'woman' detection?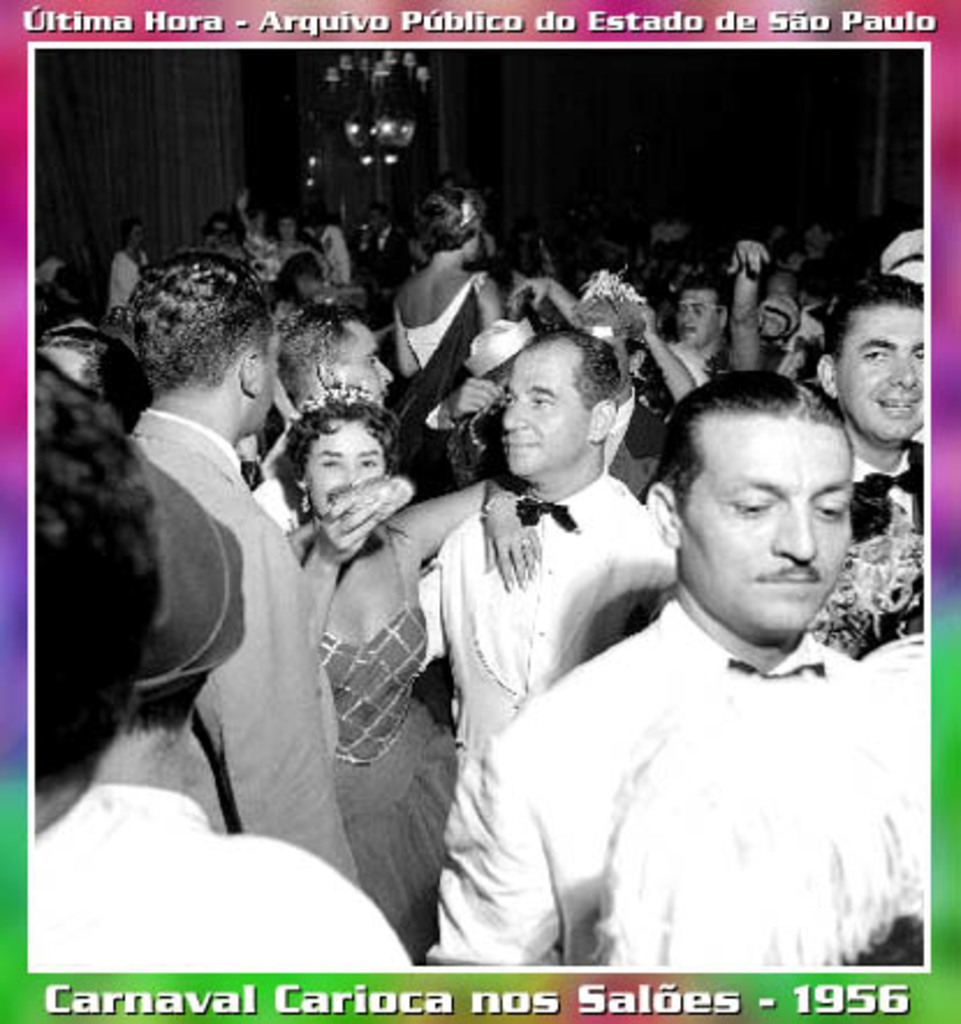
[271,403,535,968]
